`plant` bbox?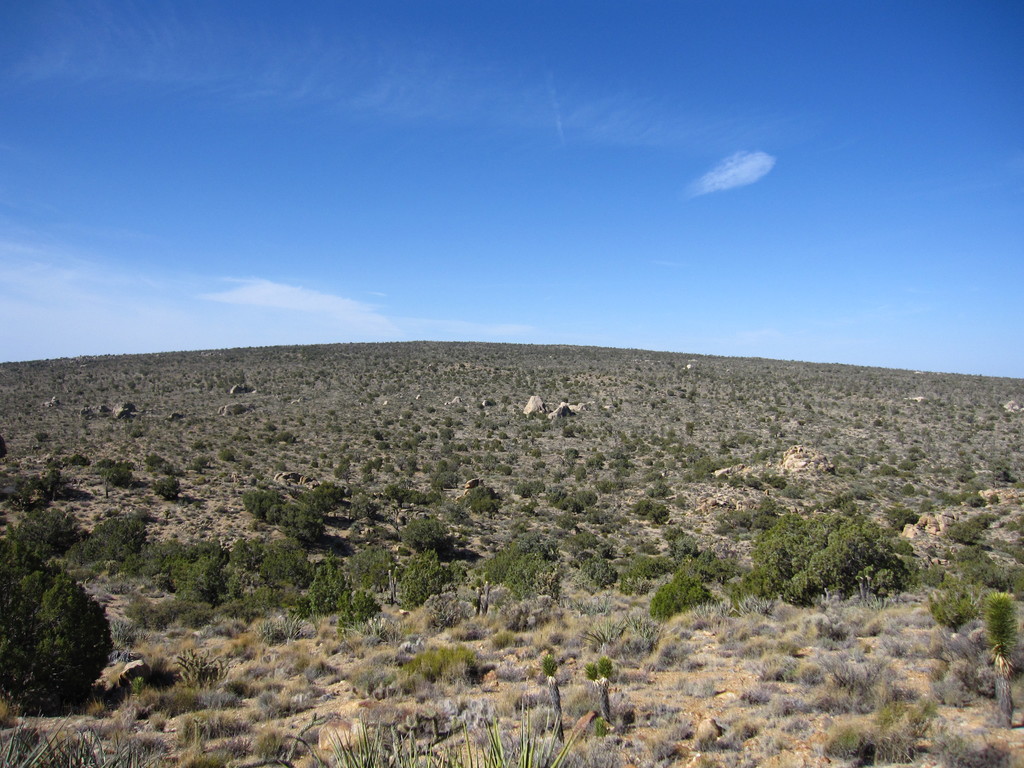
locate(585, 658, 609, 725)
